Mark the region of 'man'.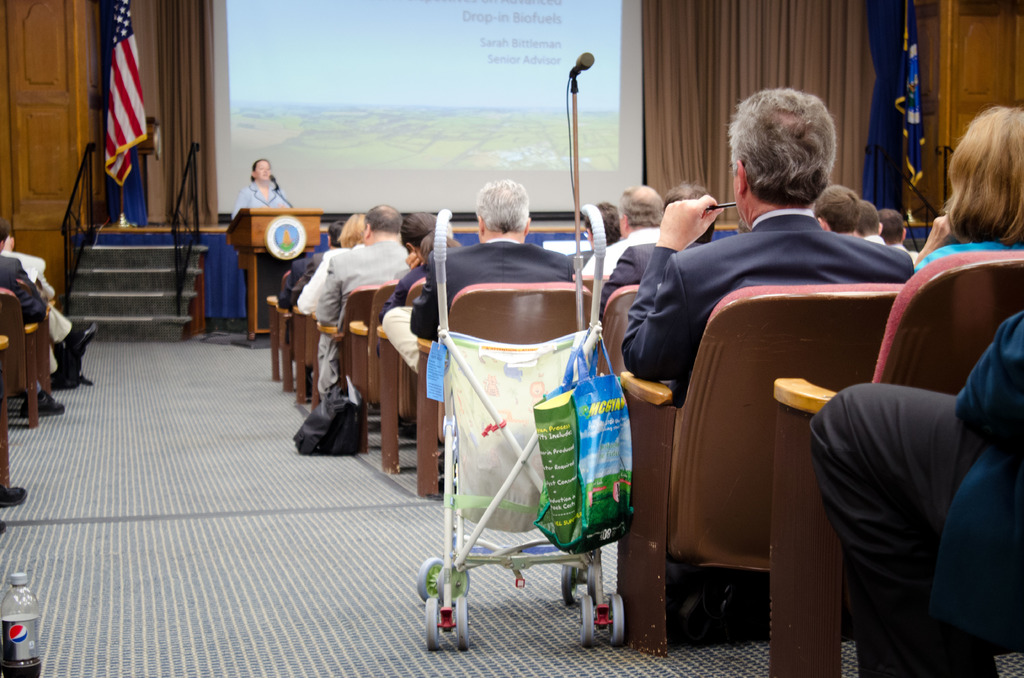
Region: region(312, 204, 422, 416).
